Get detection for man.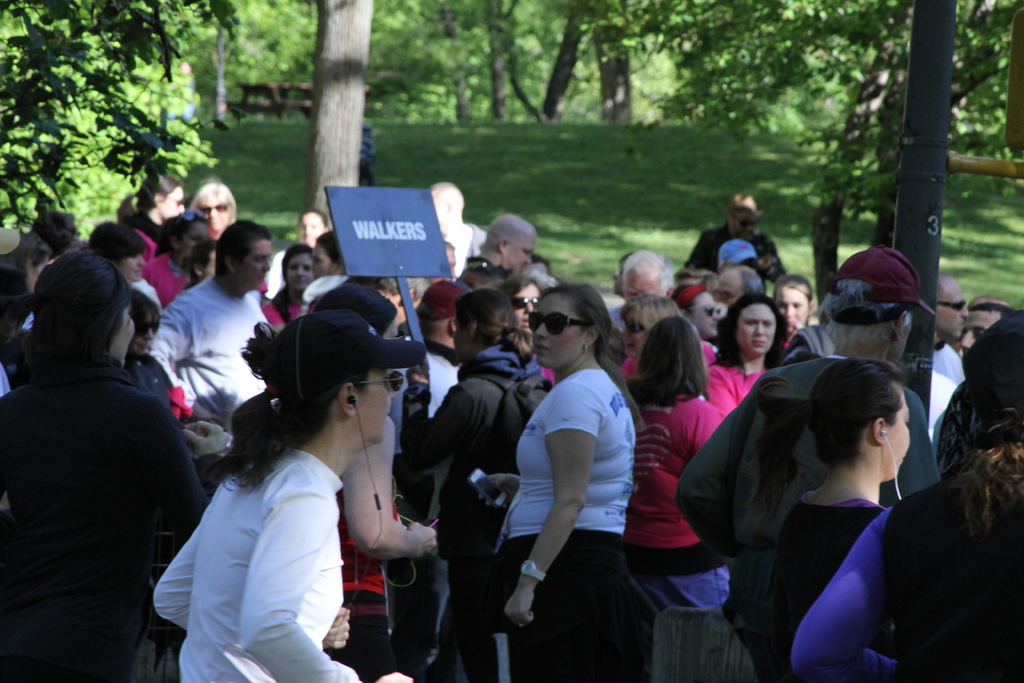
Detection: {"left": 956, "top": 302, "right": 1018, "bottom": 357}.
